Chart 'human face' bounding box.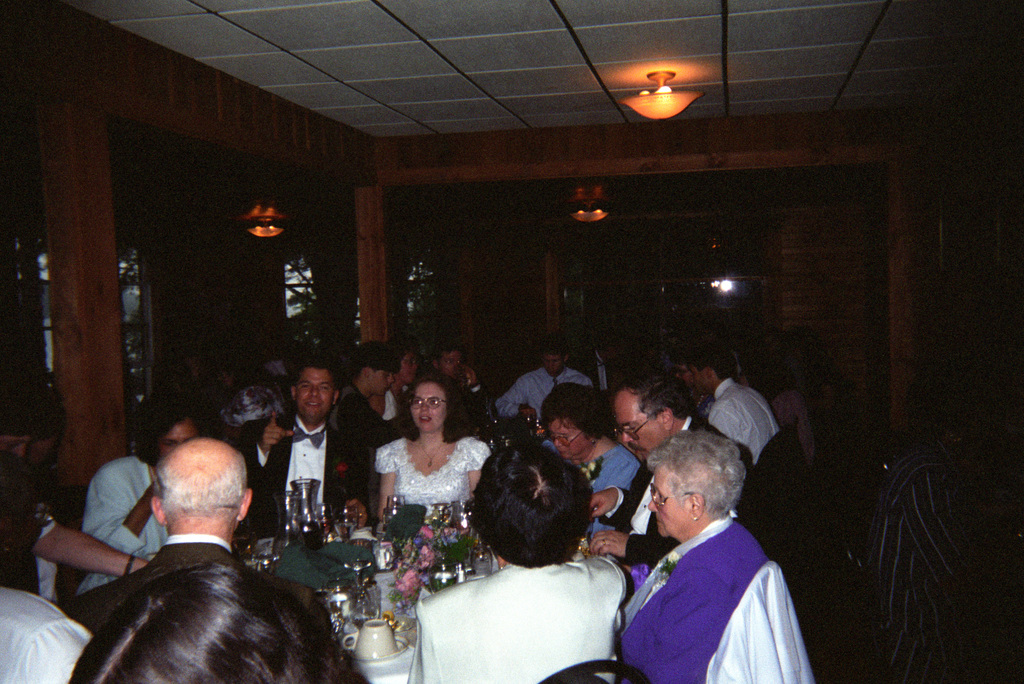
Charted: crop(691, 369, 710, 398).
